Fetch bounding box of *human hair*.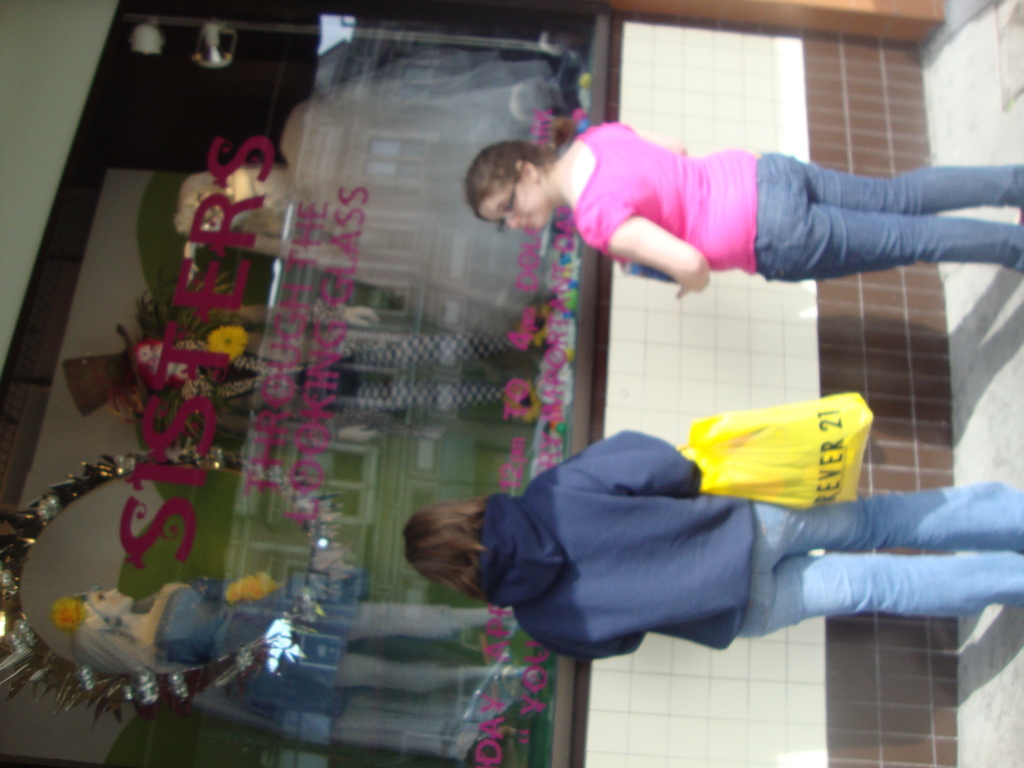
Bbox: left=466, top=134, right=556, bottom=220.
